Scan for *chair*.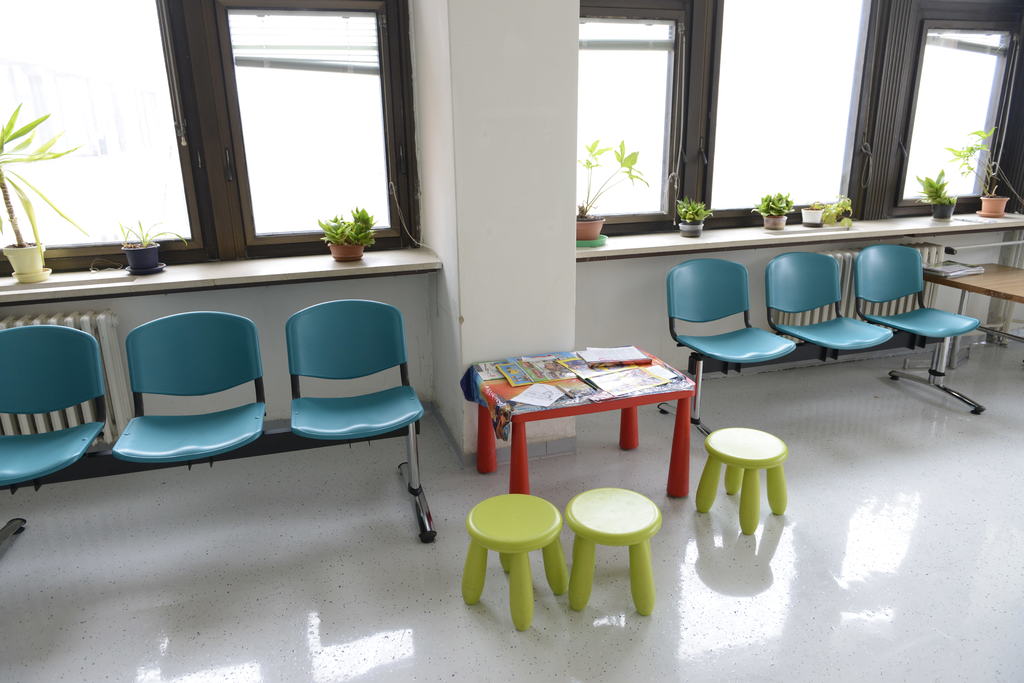
Scan result: (x1=761, y1=252, x2=893, y2=358).
